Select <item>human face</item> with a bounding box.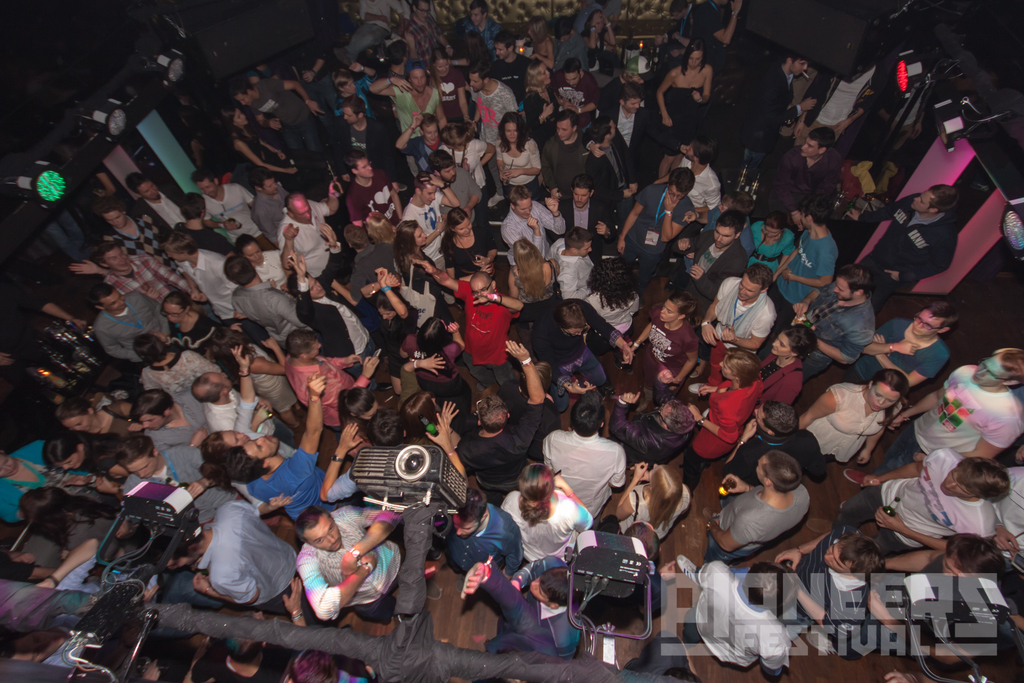
box(244, 434, 279, 460).
